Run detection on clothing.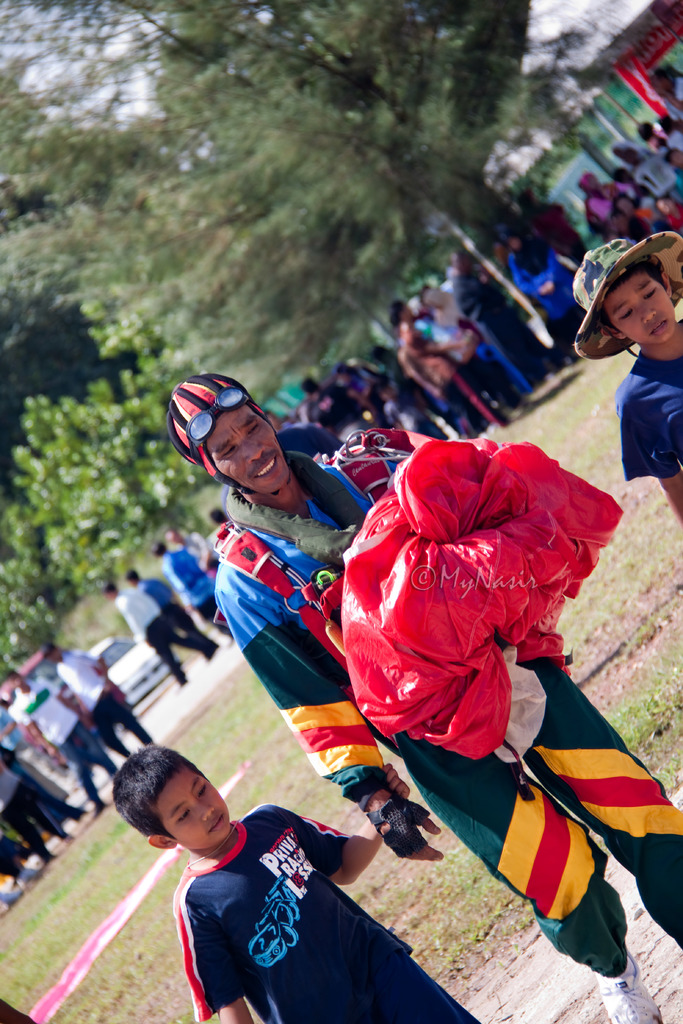
Result: {"left": 0, "top": 744, "right": 58, "bottom": 861}.
